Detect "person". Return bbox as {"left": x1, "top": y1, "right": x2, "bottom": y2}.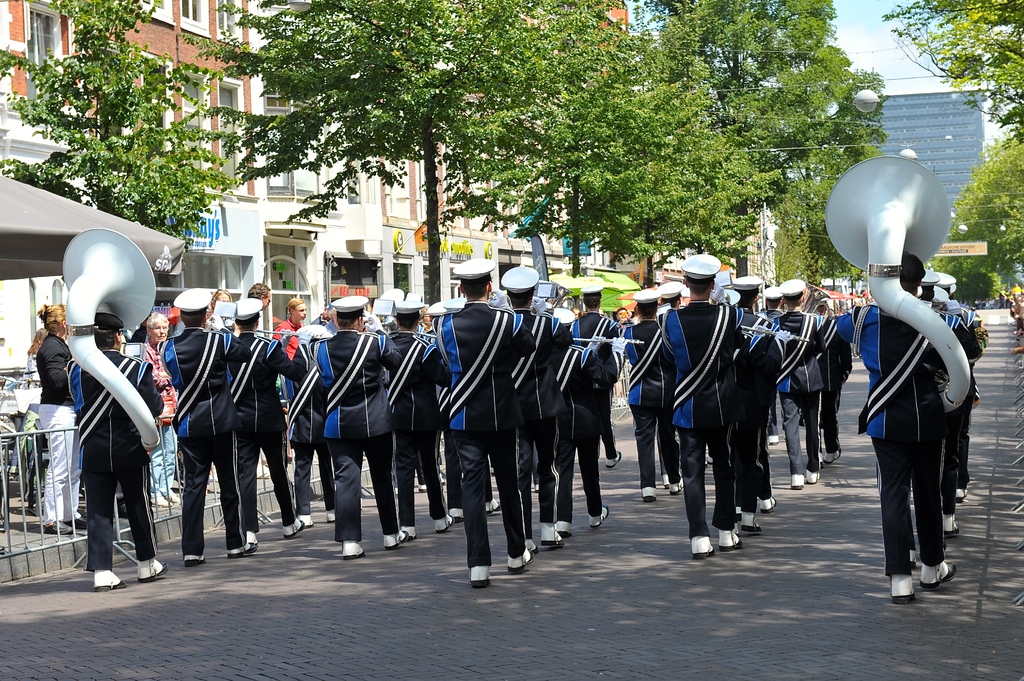
{"left": 749, "top": 282, "right": 789, "bottom": 447}.
